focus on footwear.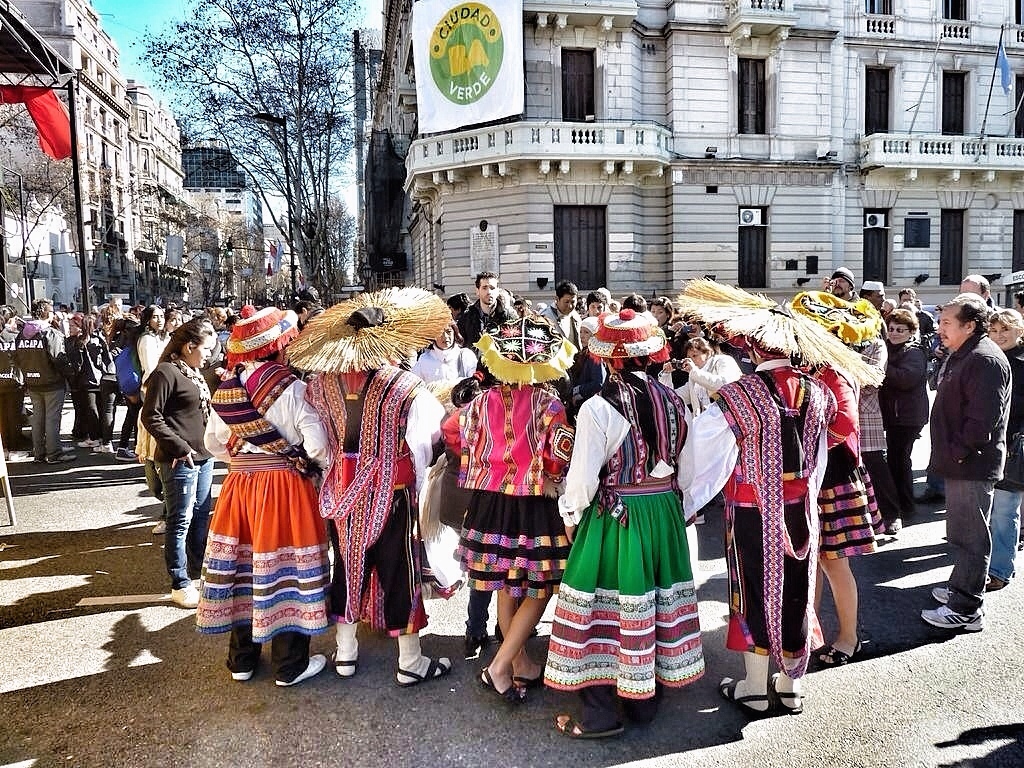
Focused at <region>48, 451, 74, 465</region>.
